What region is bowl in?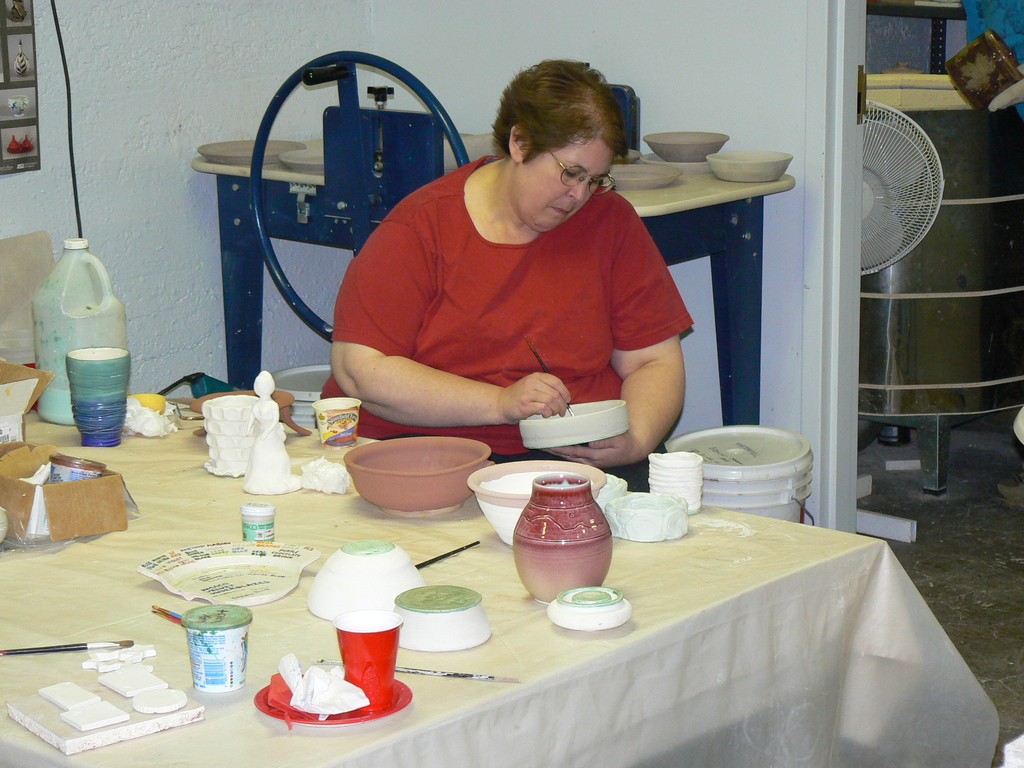
x1=703, y1=148, x2=793, y2=184.
